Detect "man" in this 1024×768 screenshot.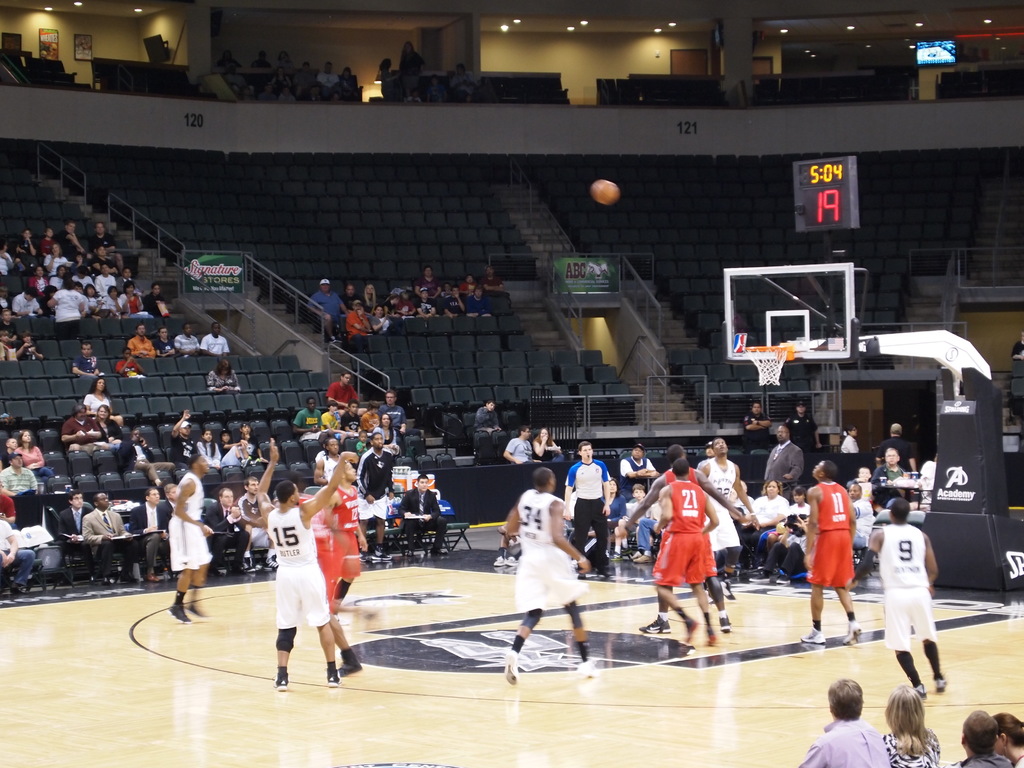
Detection: <box>394,475,449,559</box>.
